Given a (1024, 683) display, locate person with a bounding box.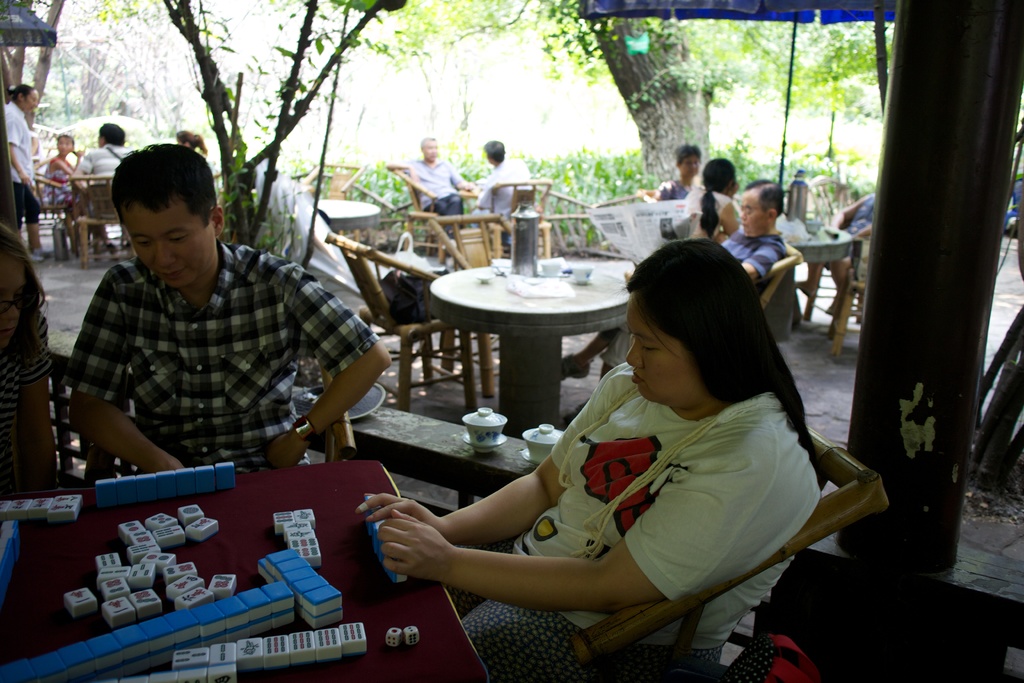
Located: left=0, top=226, right=50, bottom=495.
